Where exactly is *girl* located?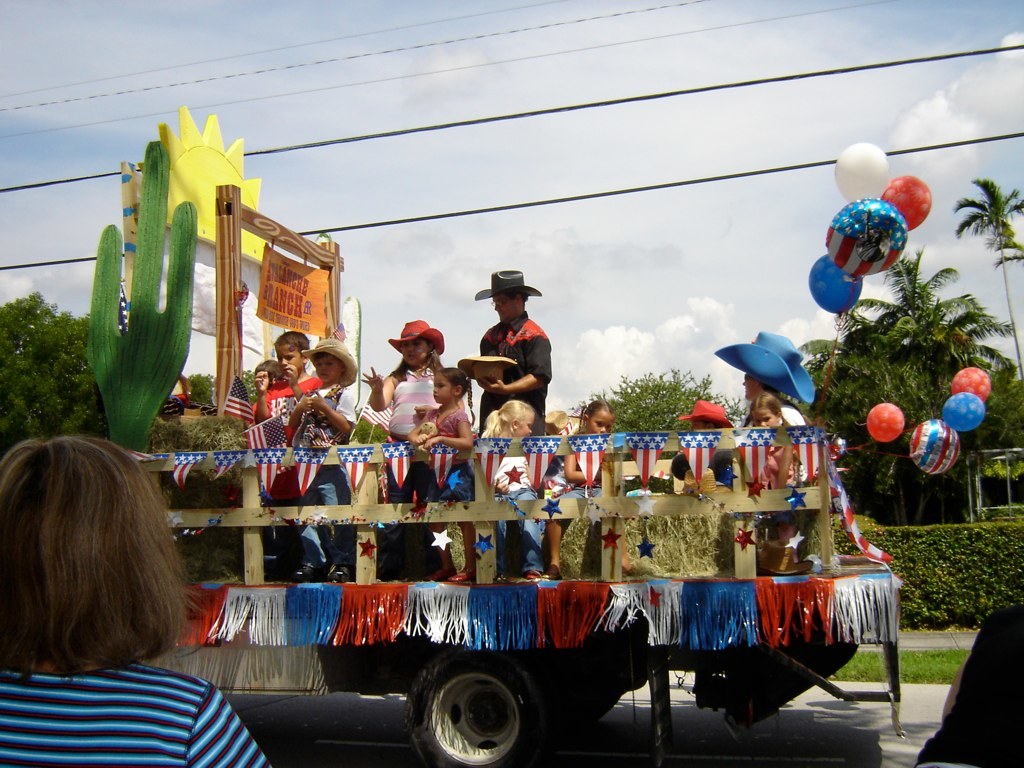
Its bounding box is bbox=[360, 321, 442, 578].
